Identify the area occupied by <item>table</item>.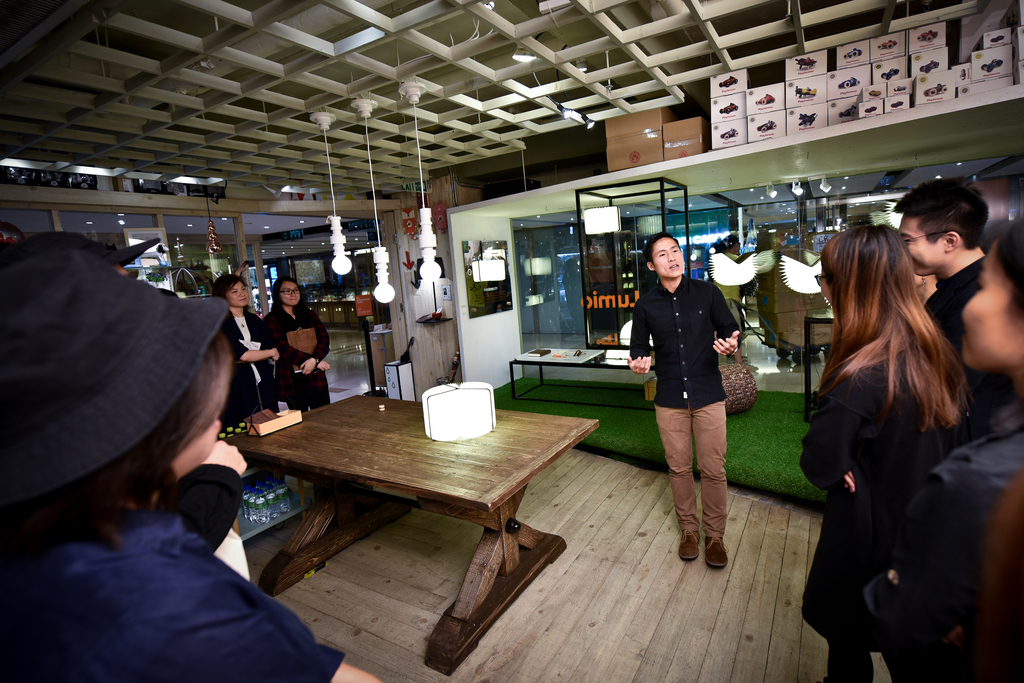
Area: box=[250, 370, 580, 657].
